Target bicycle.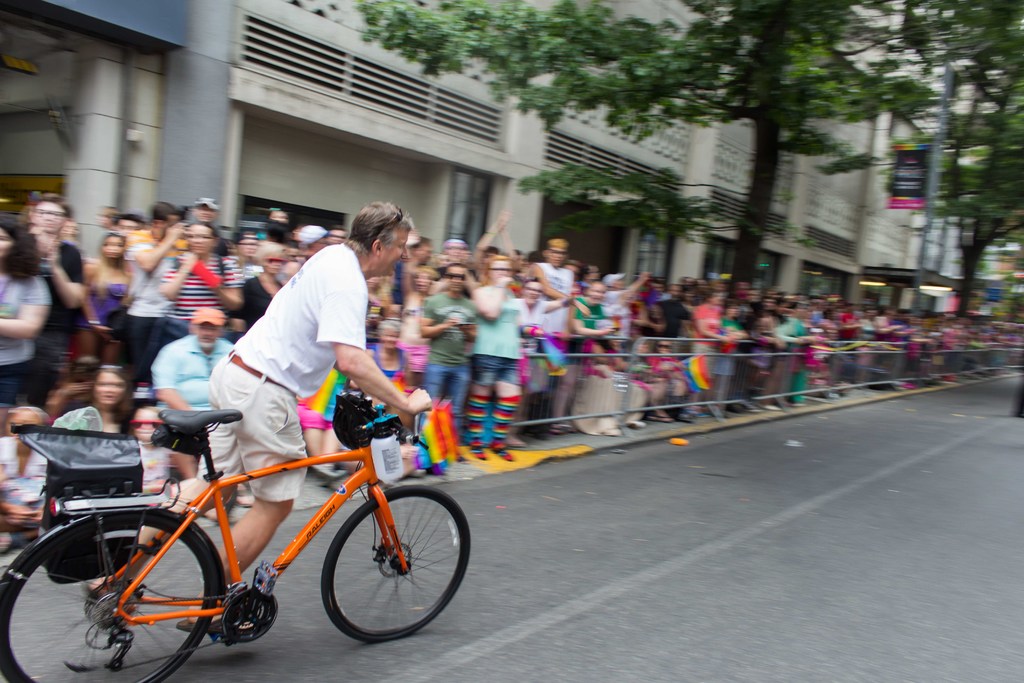
Target region: crop(43, 401, 483, 664).
